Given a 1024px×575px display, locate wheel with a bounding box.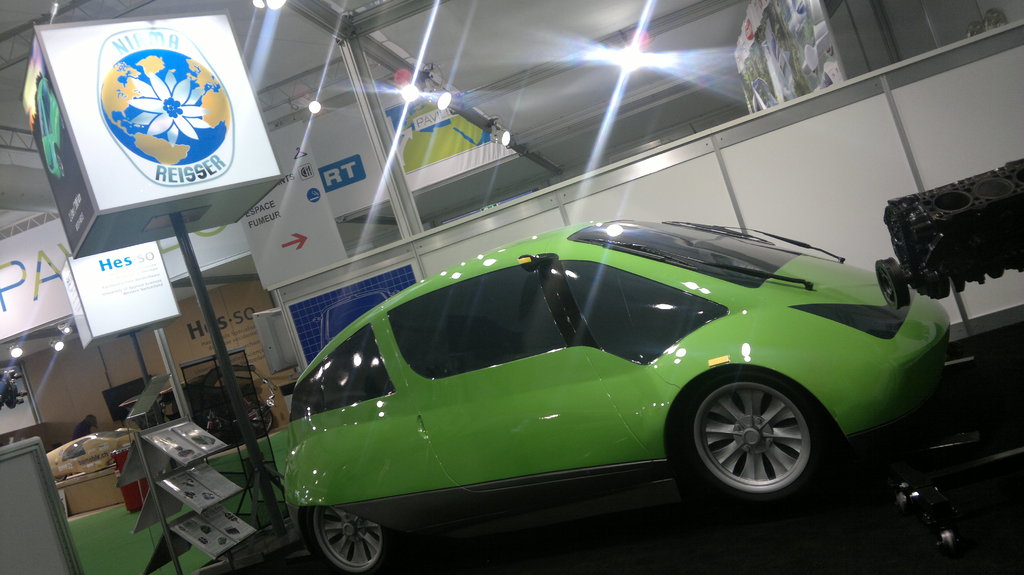
Located: BBox(295, 501, 403, 574).
